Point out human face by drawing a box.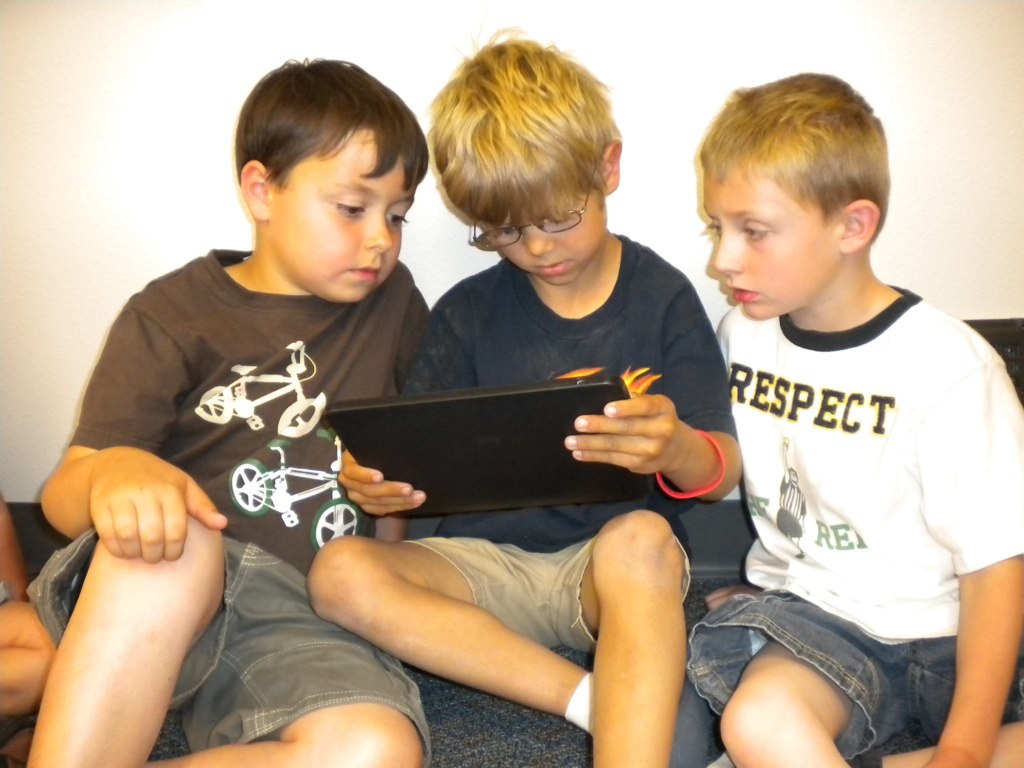
(x1=488, y1=184, x2=609, y2=285).
